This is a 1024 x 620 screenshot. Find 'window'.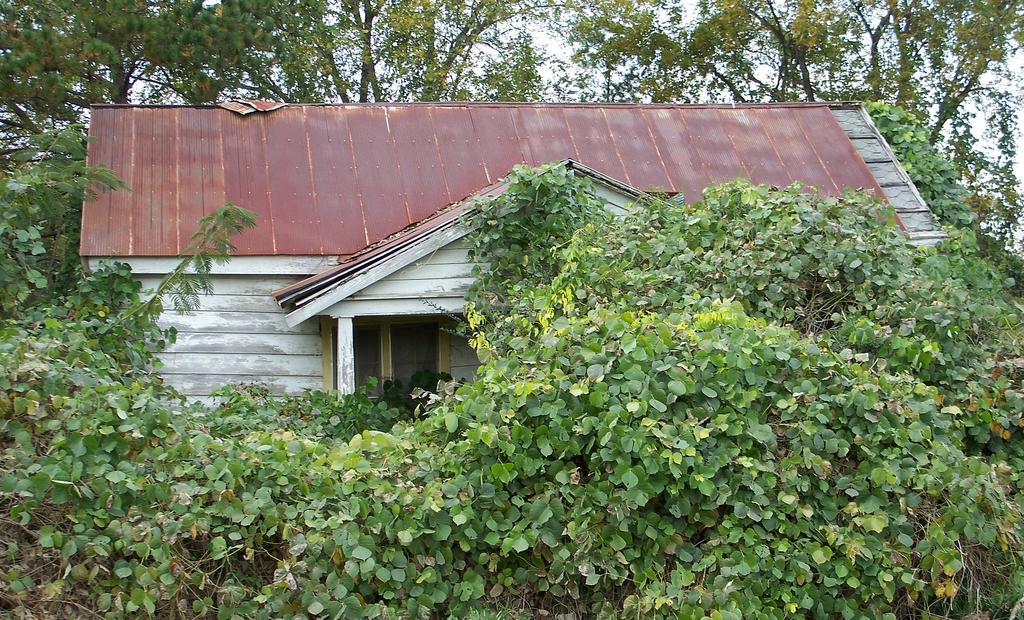
Bounding box: x1=321 y1=310 x2=454 y2=426.
